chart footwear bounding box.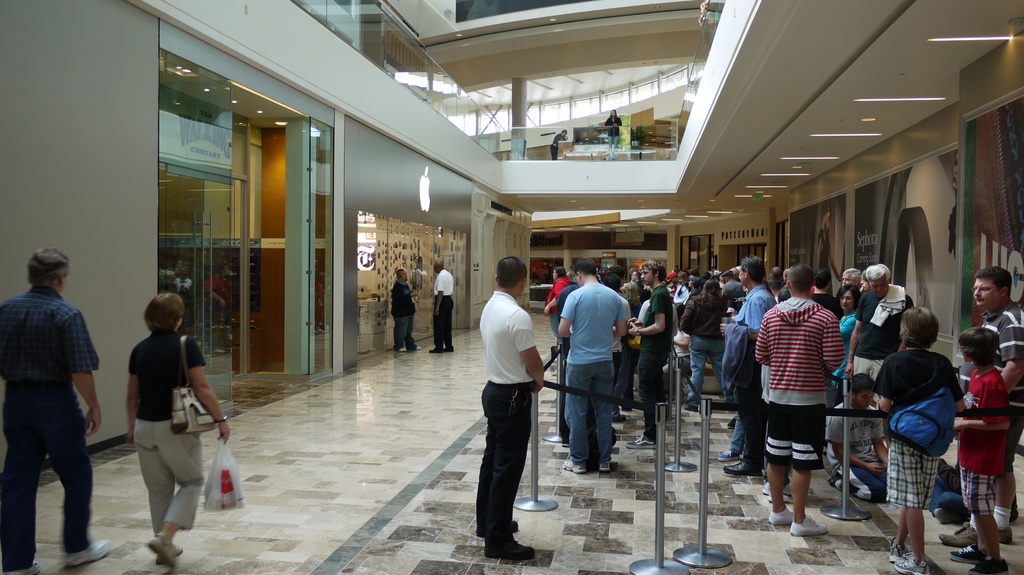
Charted: box=[613, 414, 626, 420].
